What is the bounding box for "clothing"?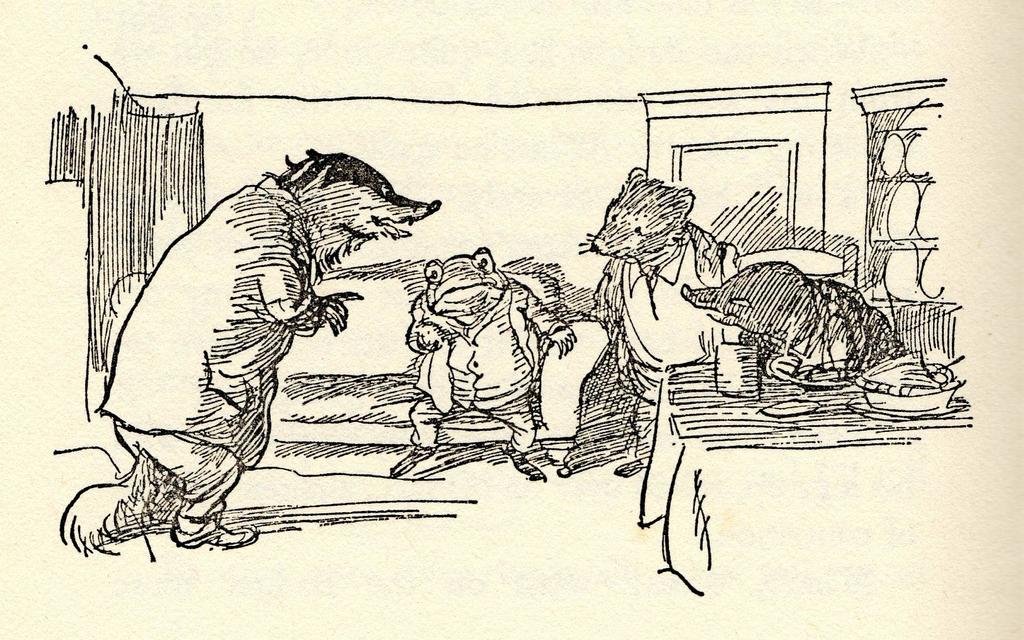
(96,185,323,514).
